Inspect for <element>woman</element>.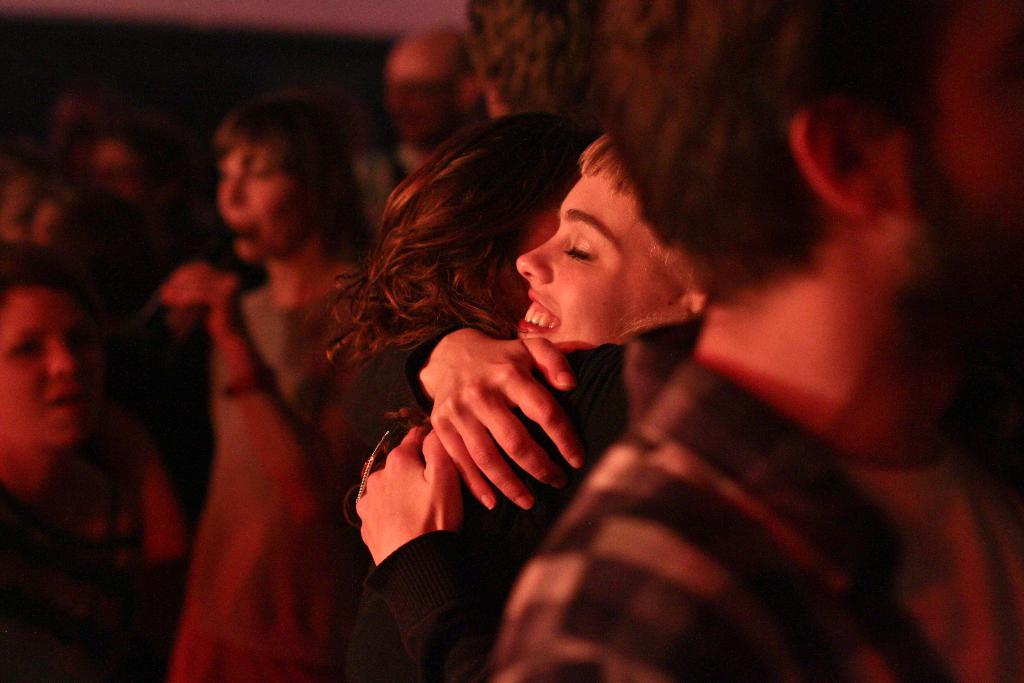
Inspection: (339, 131, 721, 682).
